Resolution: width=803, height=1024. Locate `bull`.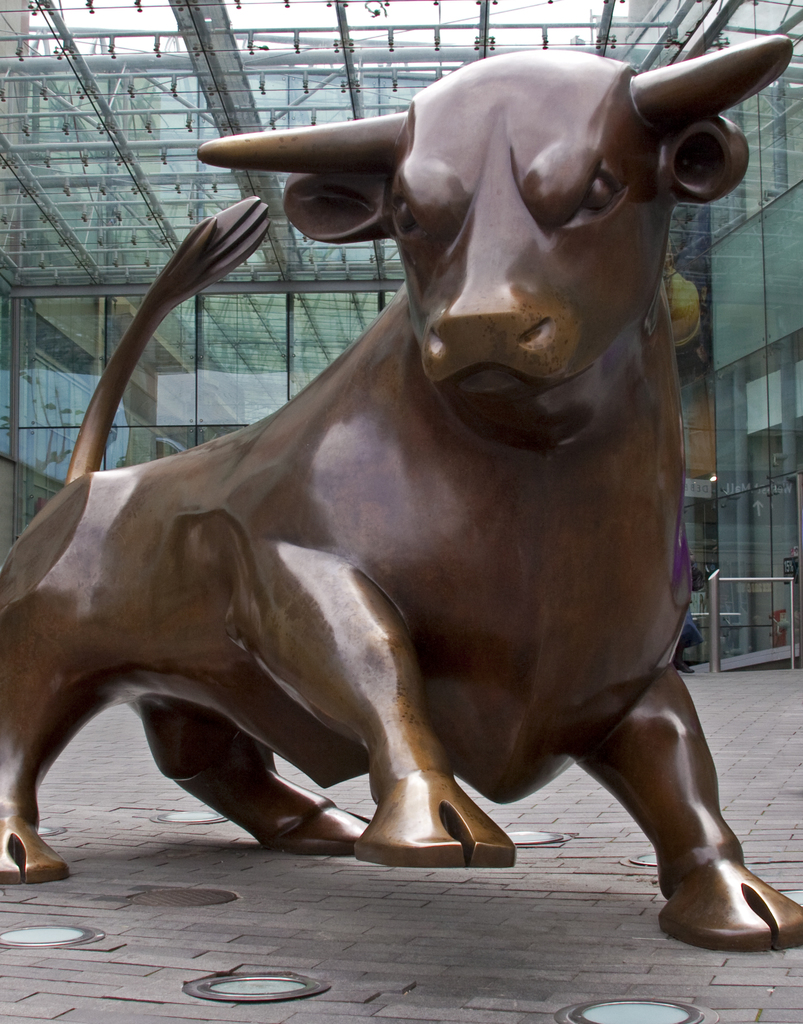
0,24,802,955.
